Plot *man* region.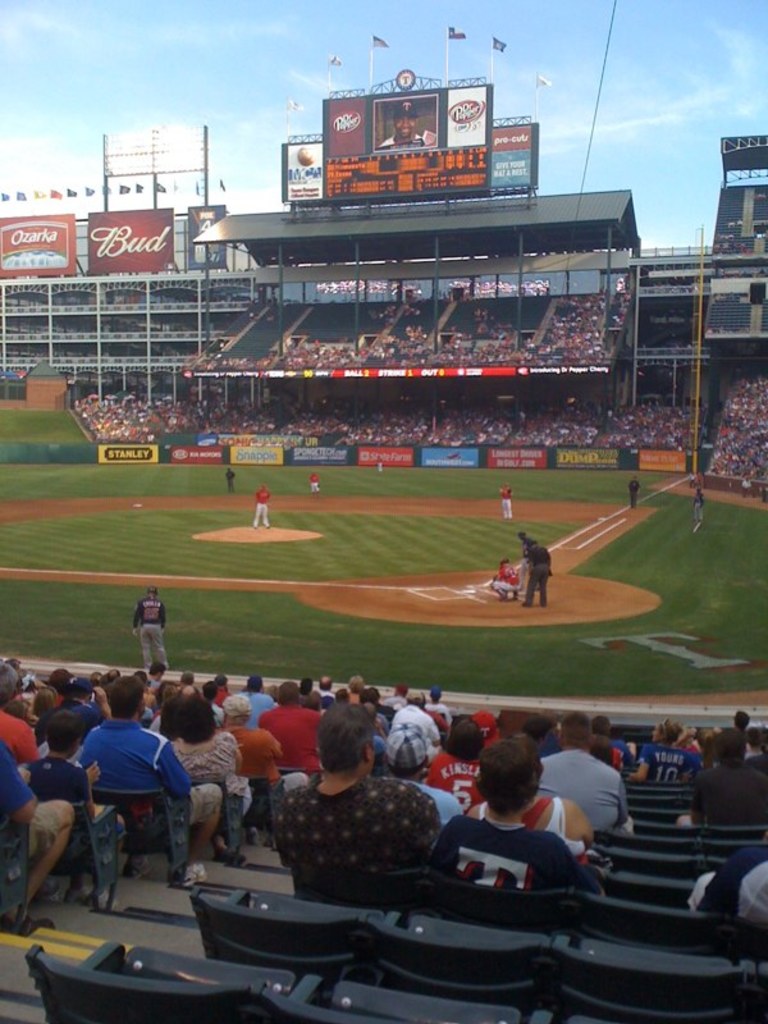
Plotted at [692,485,707,518].
